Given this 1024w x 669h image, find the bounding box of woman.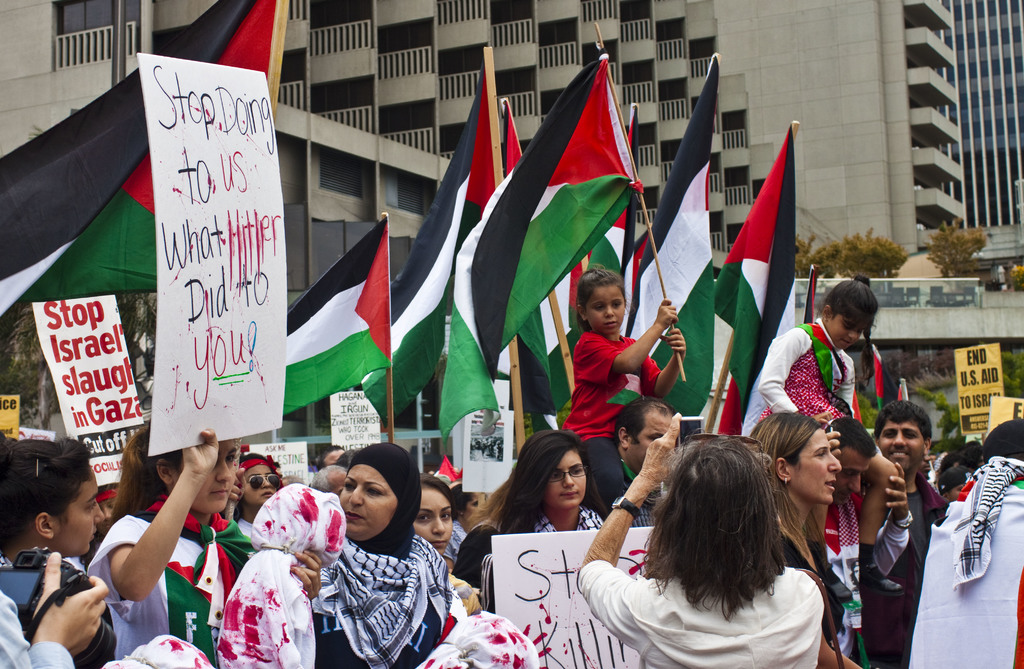
224,453,289,535.
